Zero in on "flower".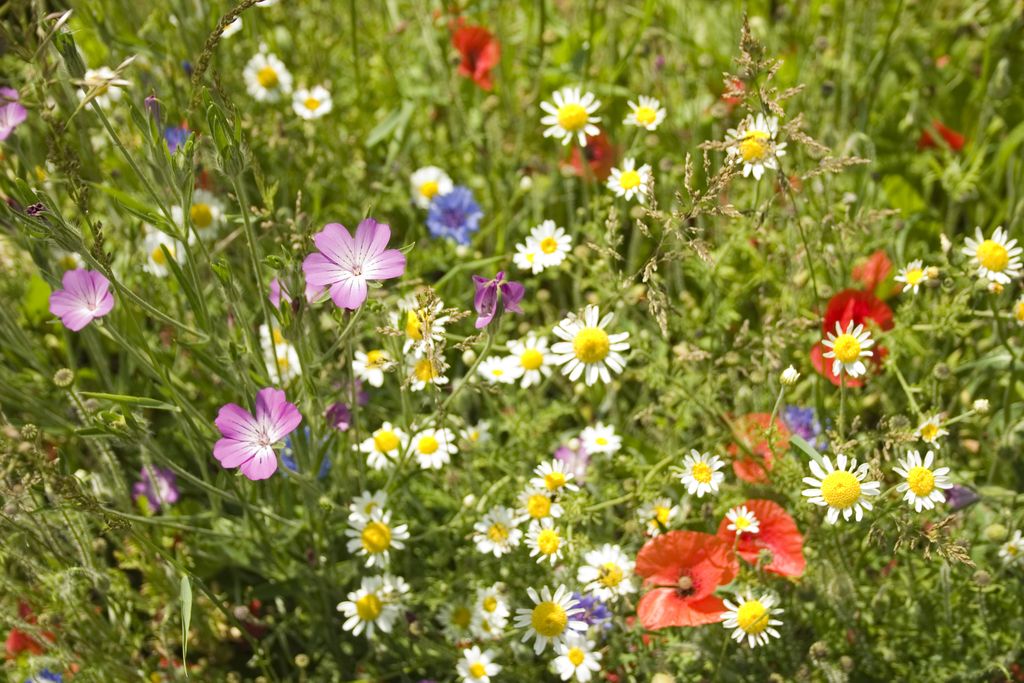
Zeroed in: crop(4, 603, 62, 657).
